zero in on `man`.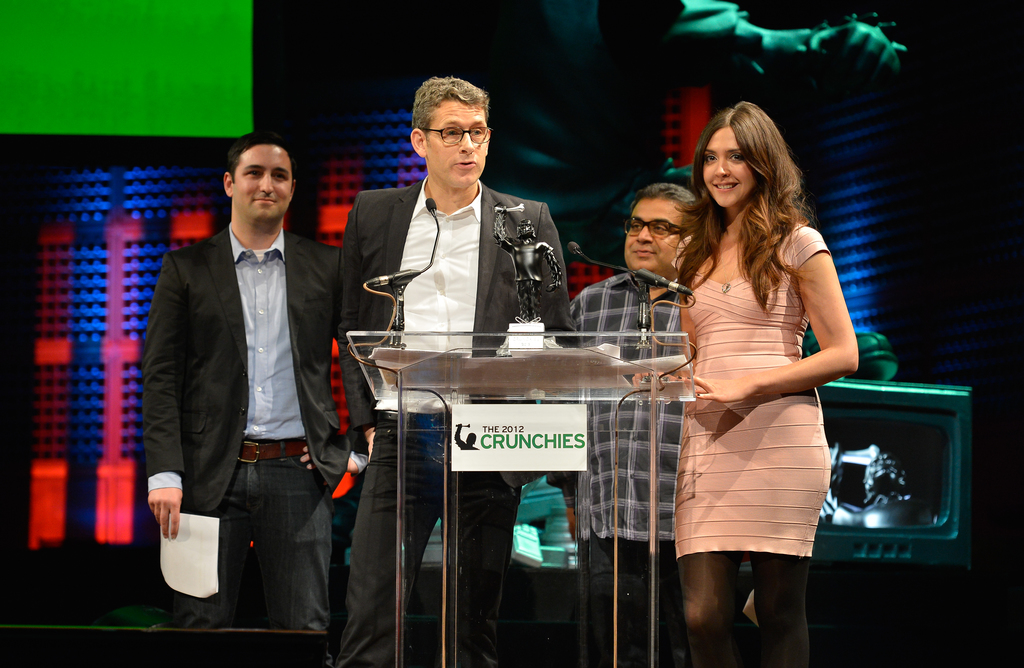
Zeroed in: [left=570, top=179, right=694, bottom=667].
